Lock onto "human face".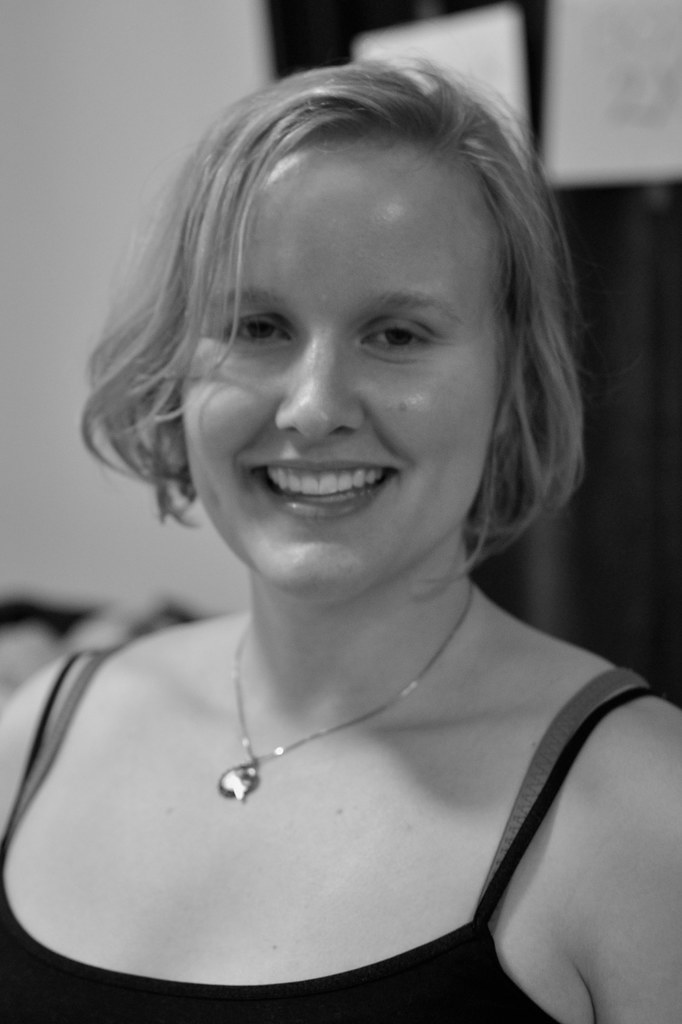
Locked: box=[181, 127, 489, 595].
